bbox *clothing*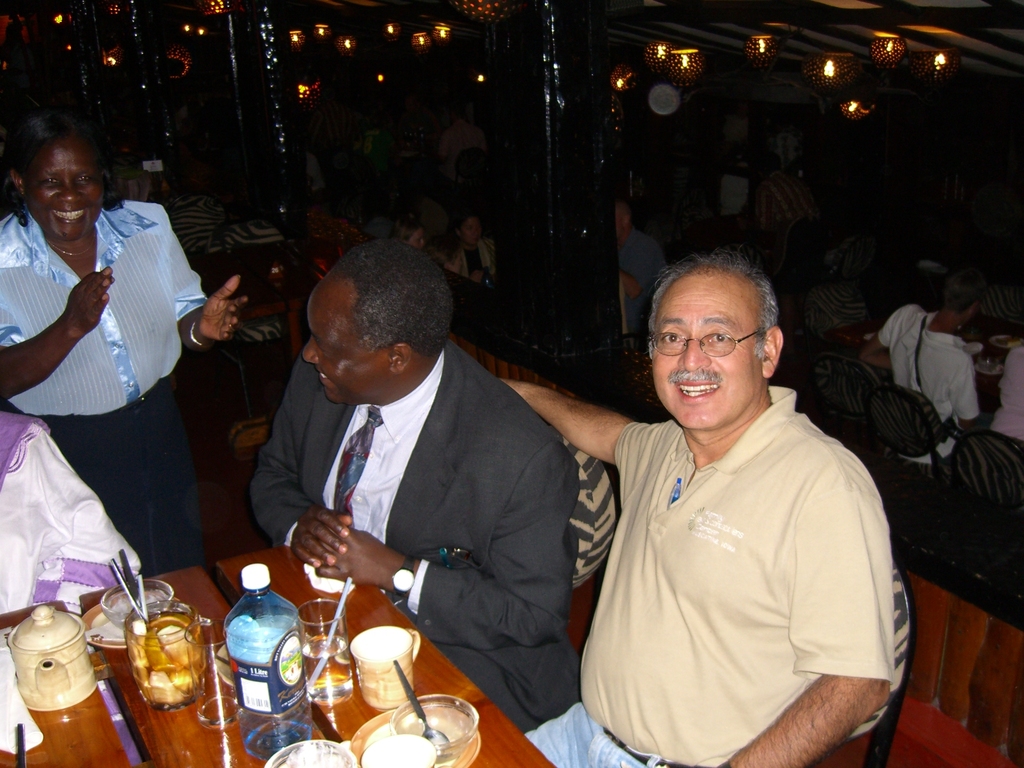
<bbox>0, 214, 204, 575</bbox>
